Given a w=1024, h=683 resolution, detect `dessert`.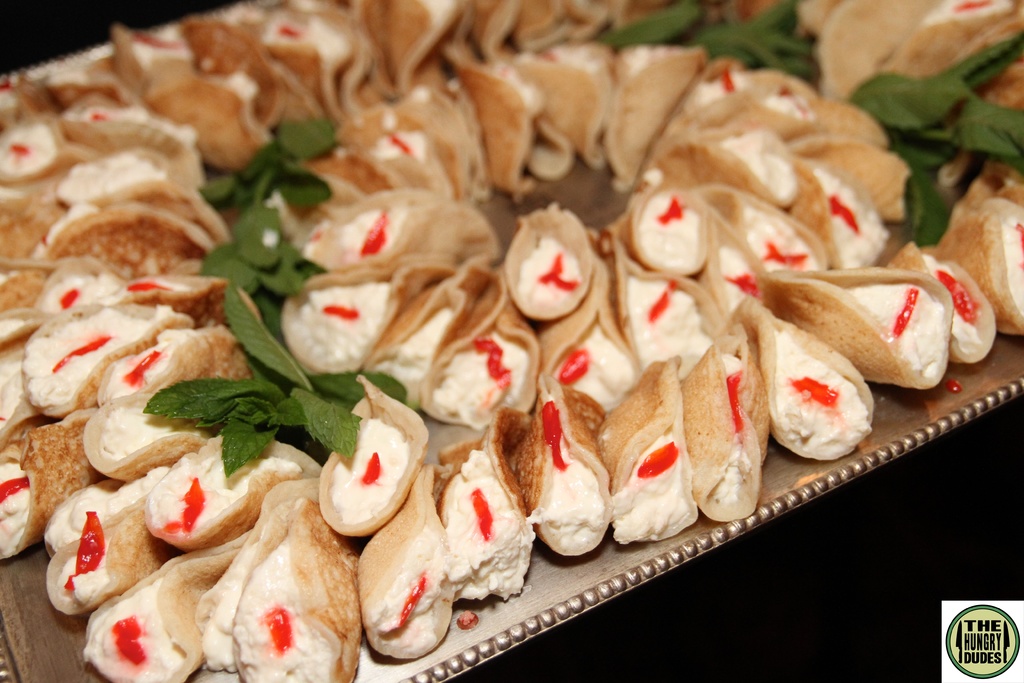
l=943, t=197, r=1023, b=333.
